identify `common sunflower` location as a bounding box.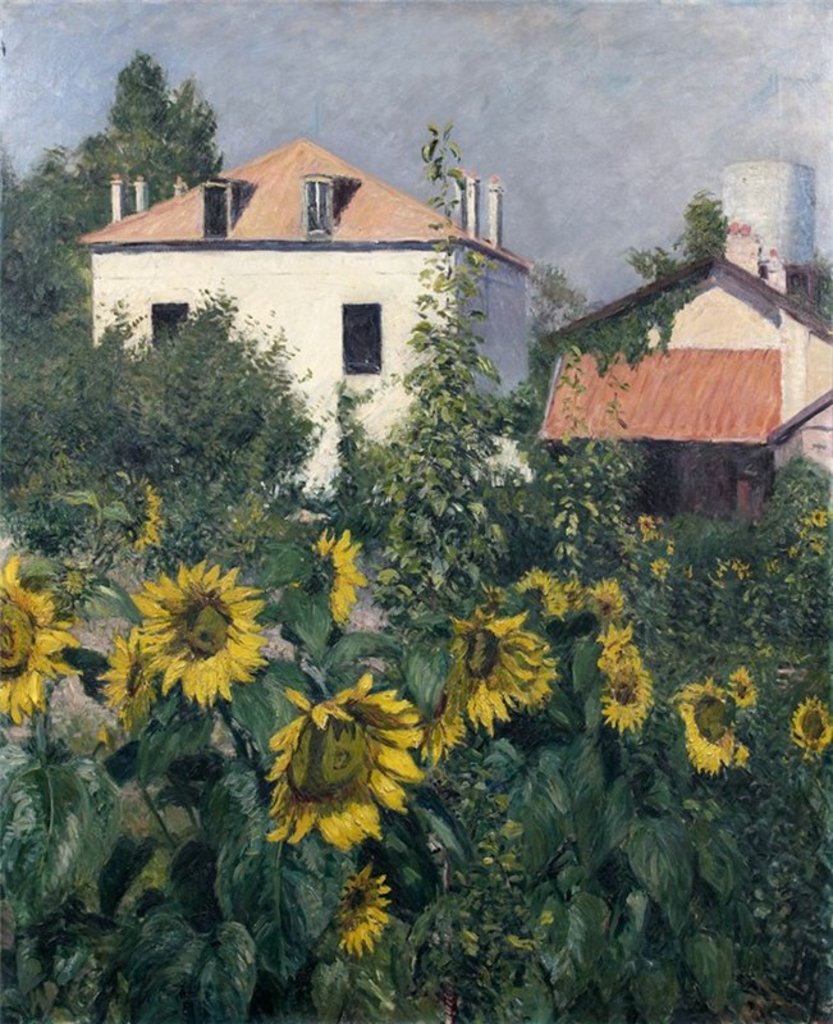
bbox=(134, 556, 260, 705).
